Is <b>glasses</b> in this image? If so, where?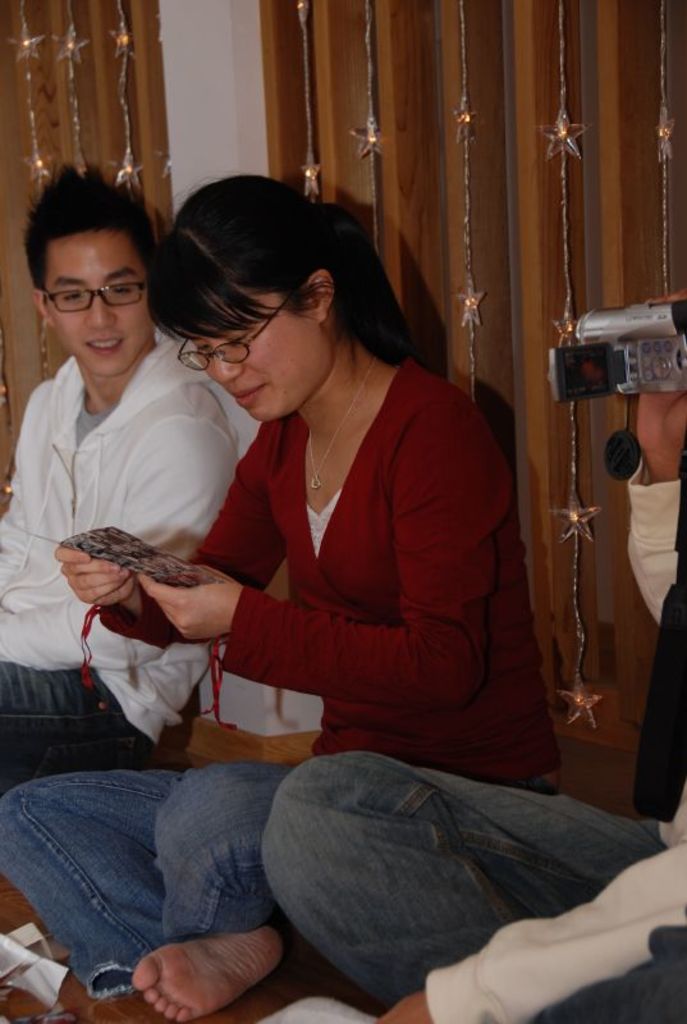
Yes, at 29,261,150,308.
